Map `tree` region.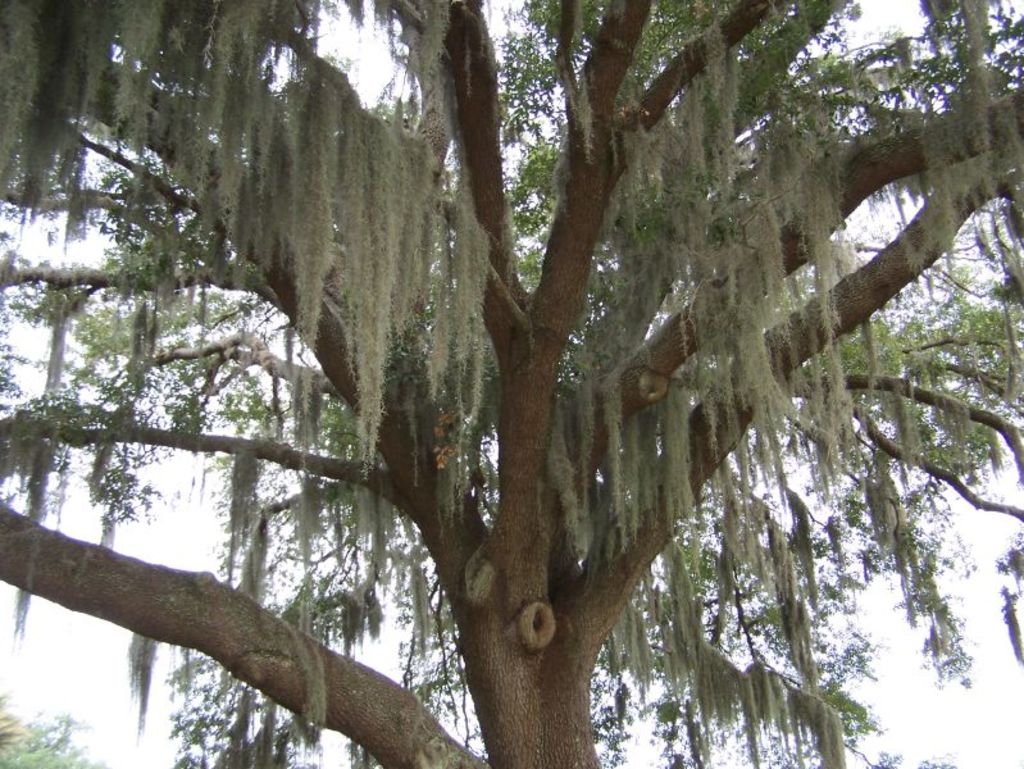
Mapped to x1=0, y1=0, x2=1023, y2=768.
